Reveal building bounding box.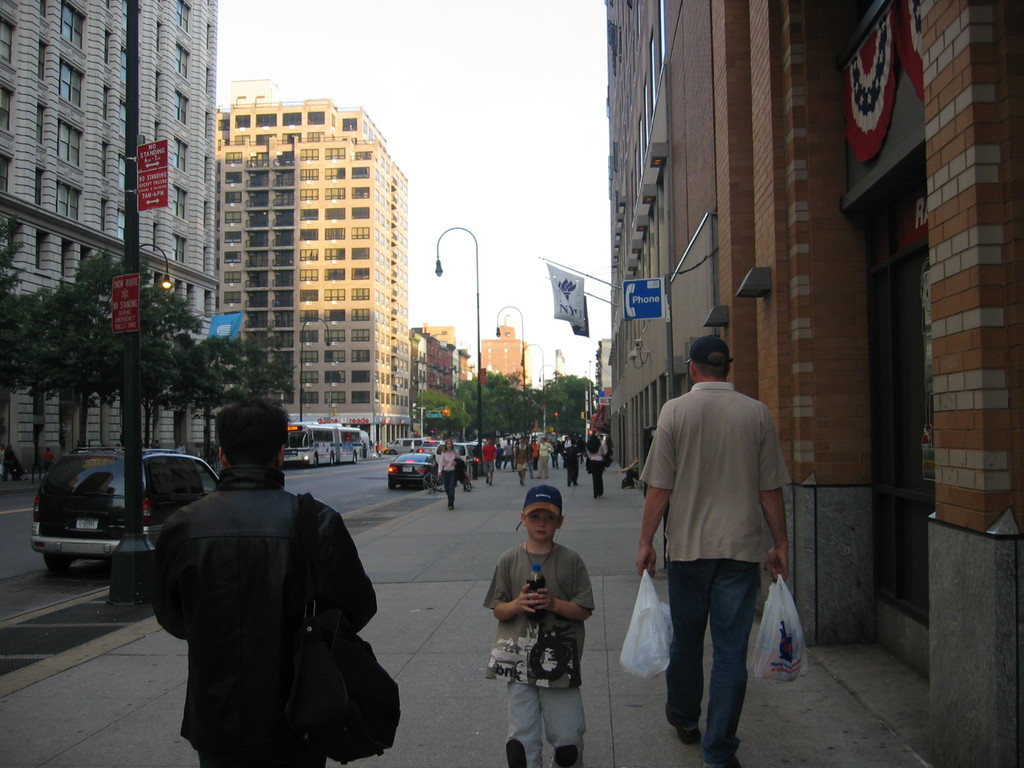
Revealed: select_region(222, 77, 410, 457).
